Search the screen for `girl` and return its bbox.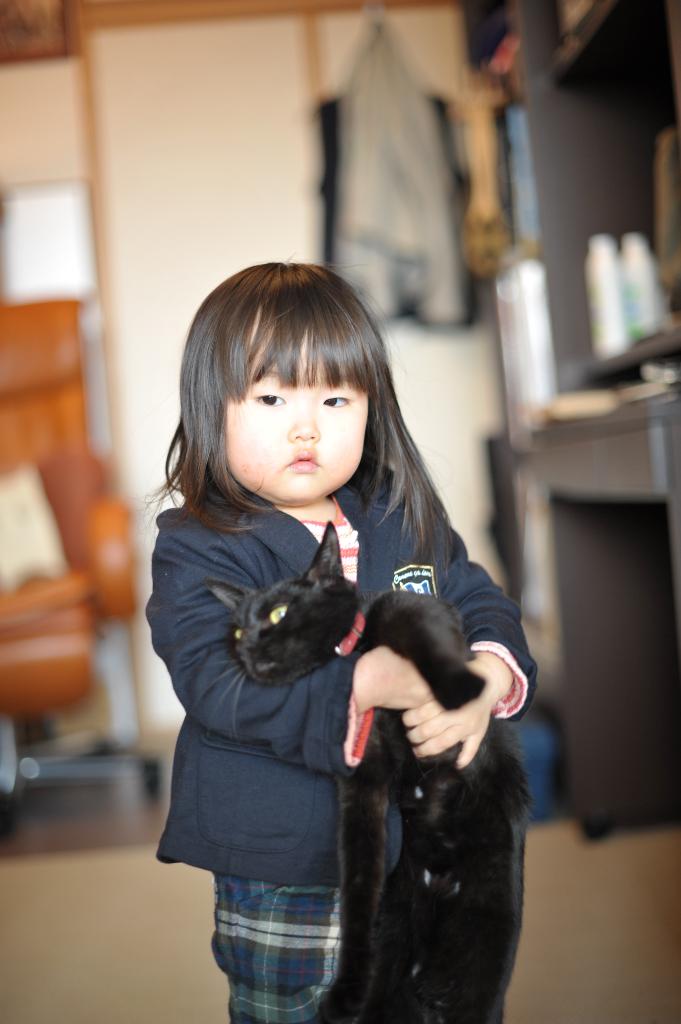
Found: 138, 252, 538, 1023.
